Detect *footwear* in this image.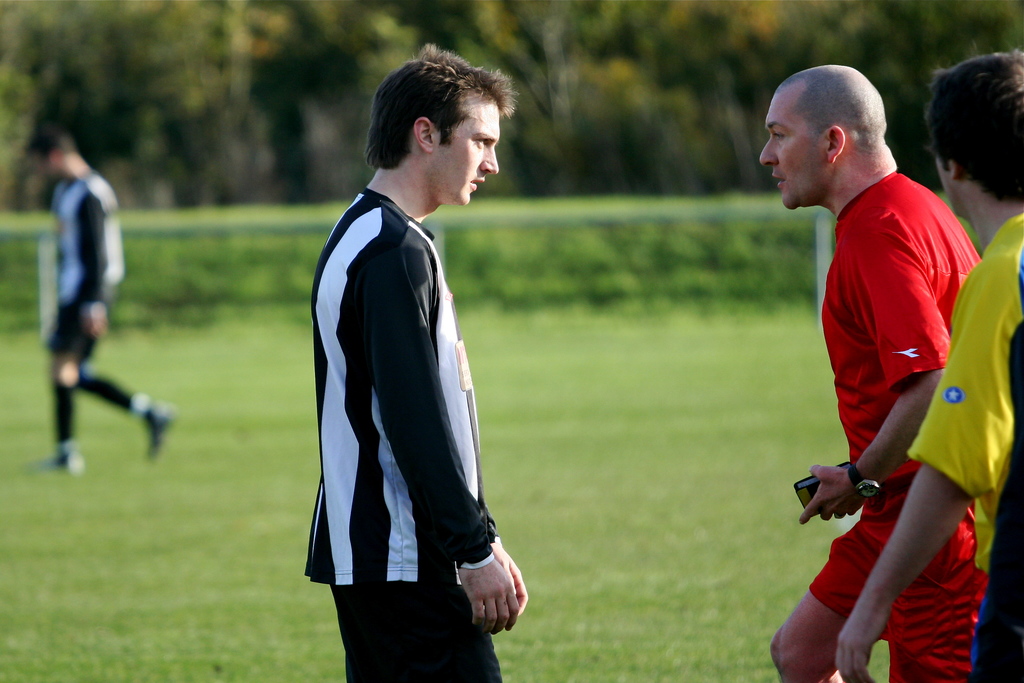
Detection: BBox(42, 437, 81, 478).
